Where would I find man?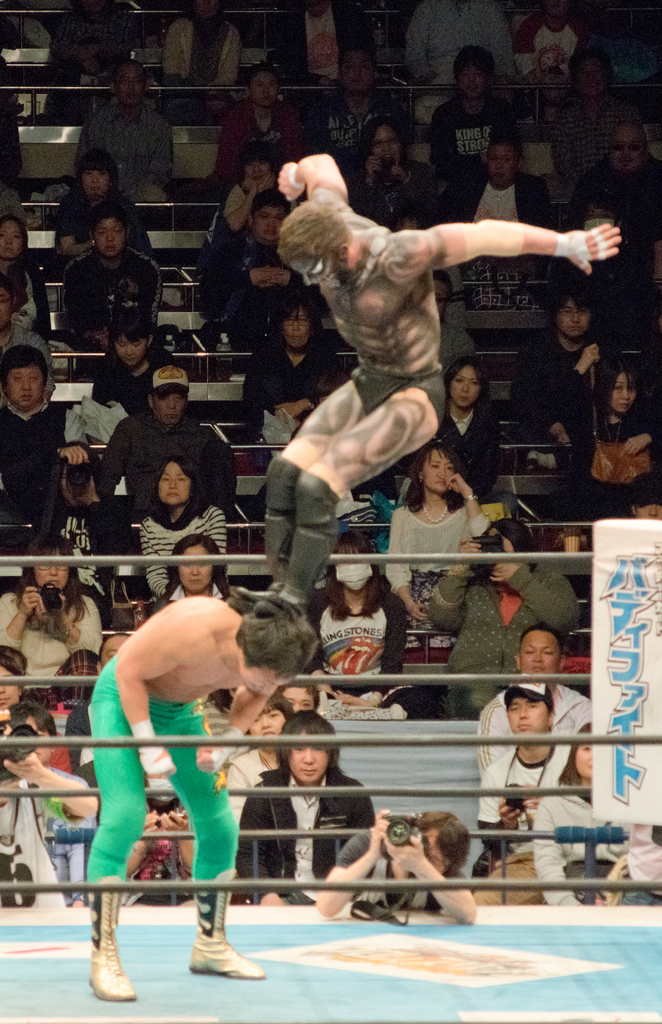
At {"x1": 0, "y1": 709, "x2": 96, "y2": 901}.
